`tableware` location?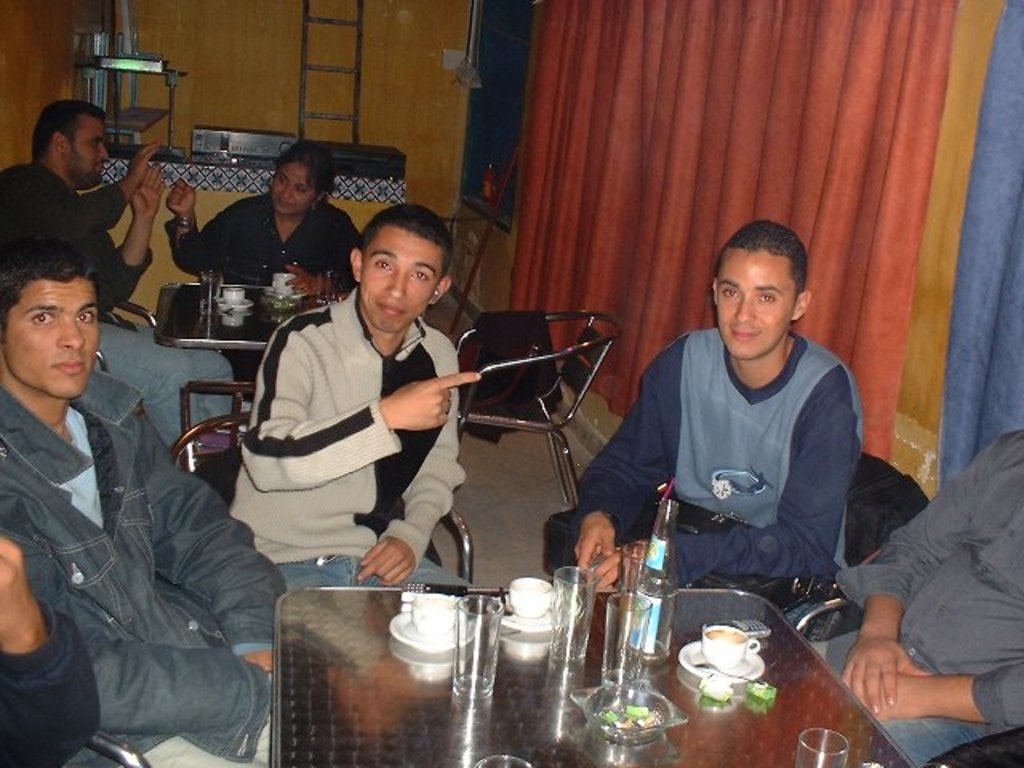
x1=498 y1=574 x2=586 y2=627
